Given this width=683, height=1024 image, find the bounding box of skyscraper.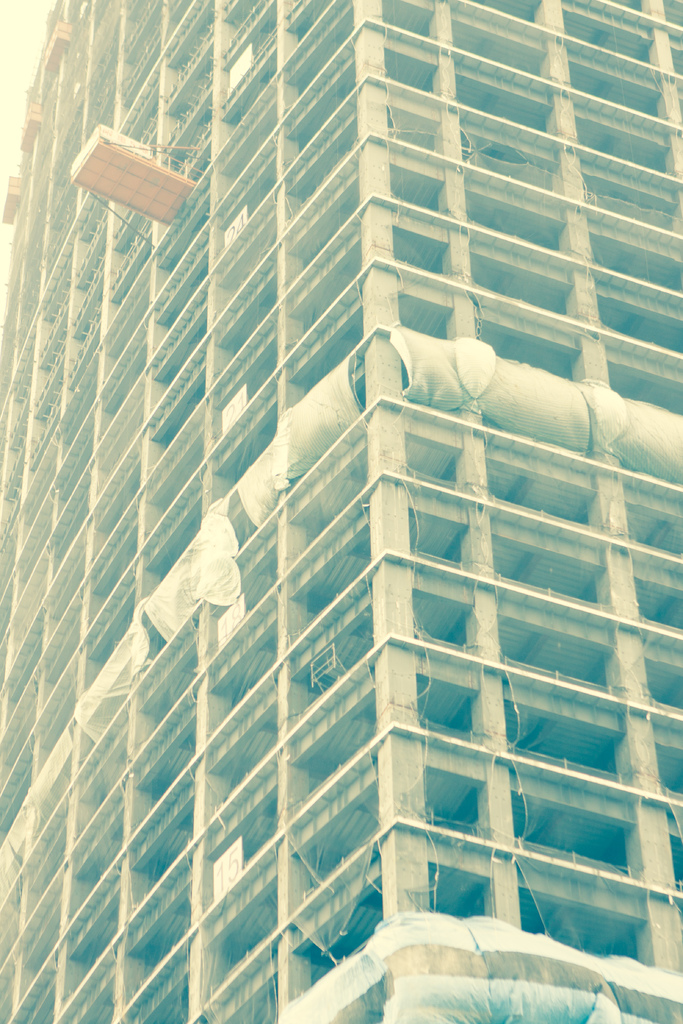
bbox=(23, 30, 632, 1013).
